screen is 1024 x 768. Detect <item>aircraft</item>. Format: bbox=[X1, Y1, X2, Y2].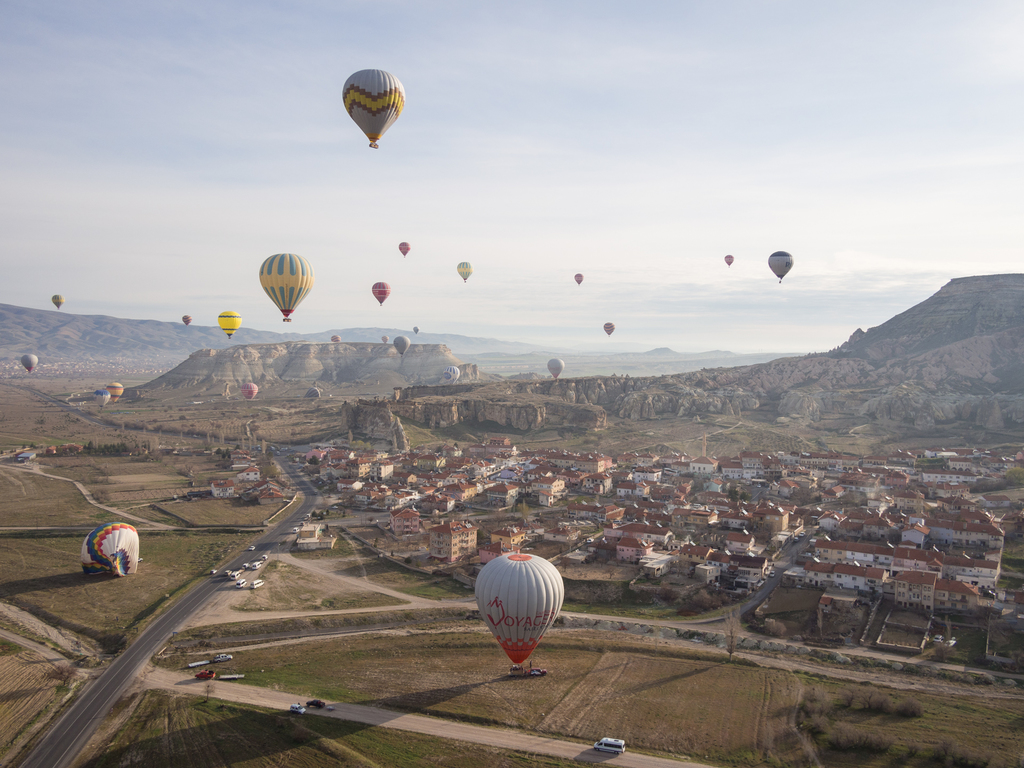
bbox=[341, 67, 404, 149].
